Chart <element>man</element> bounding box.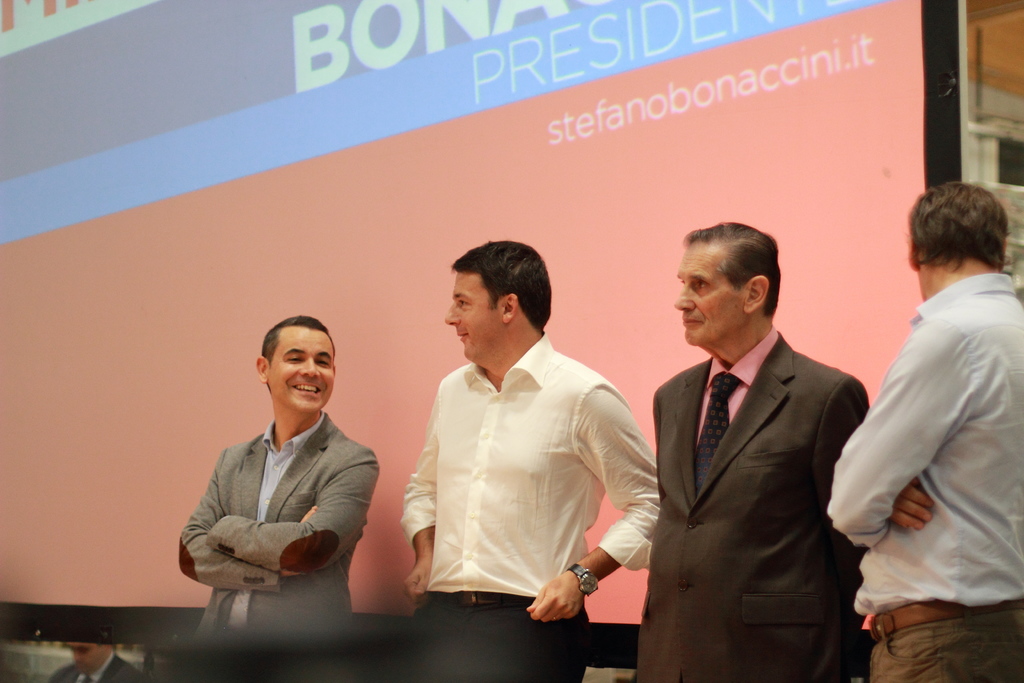
Charted: l=400, t=241, r=661, b=682.
